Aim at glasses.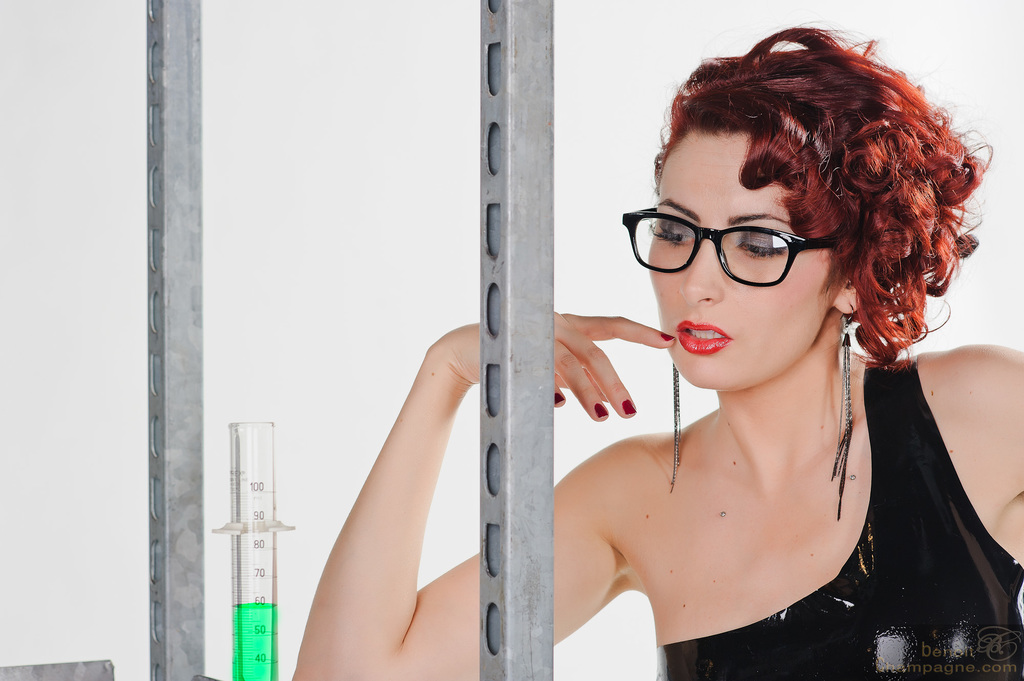
Aimed at [620, 205, 856, 287].
